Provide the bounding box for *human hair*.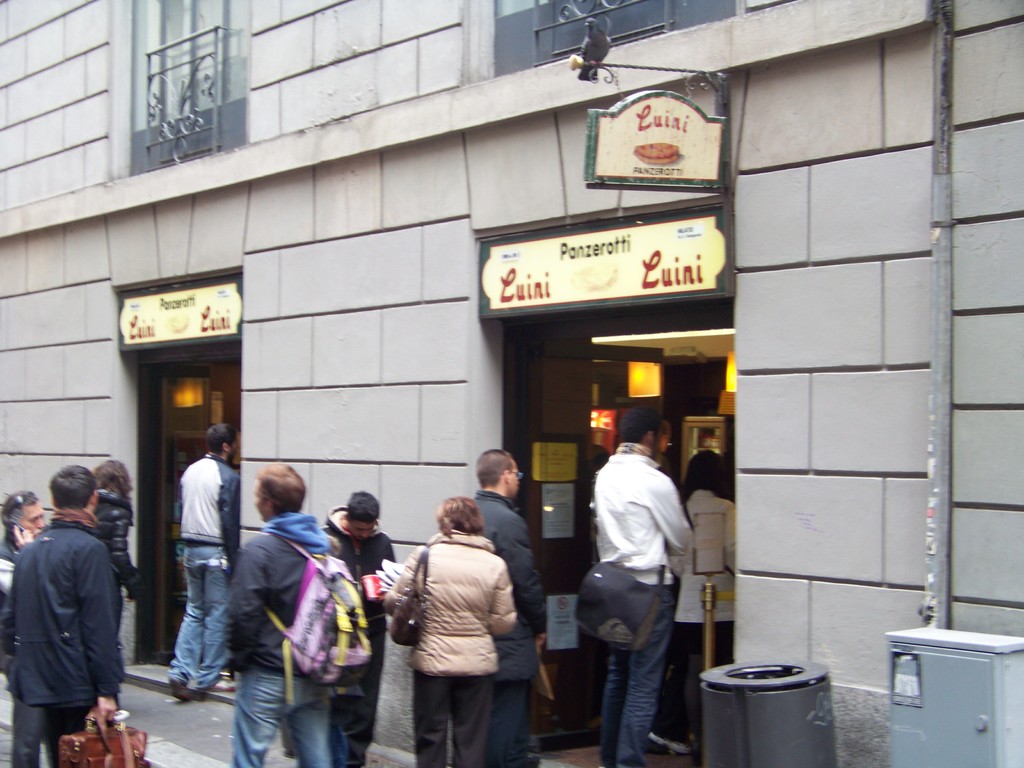
left=1, top=487, right=41, bottom=527.
